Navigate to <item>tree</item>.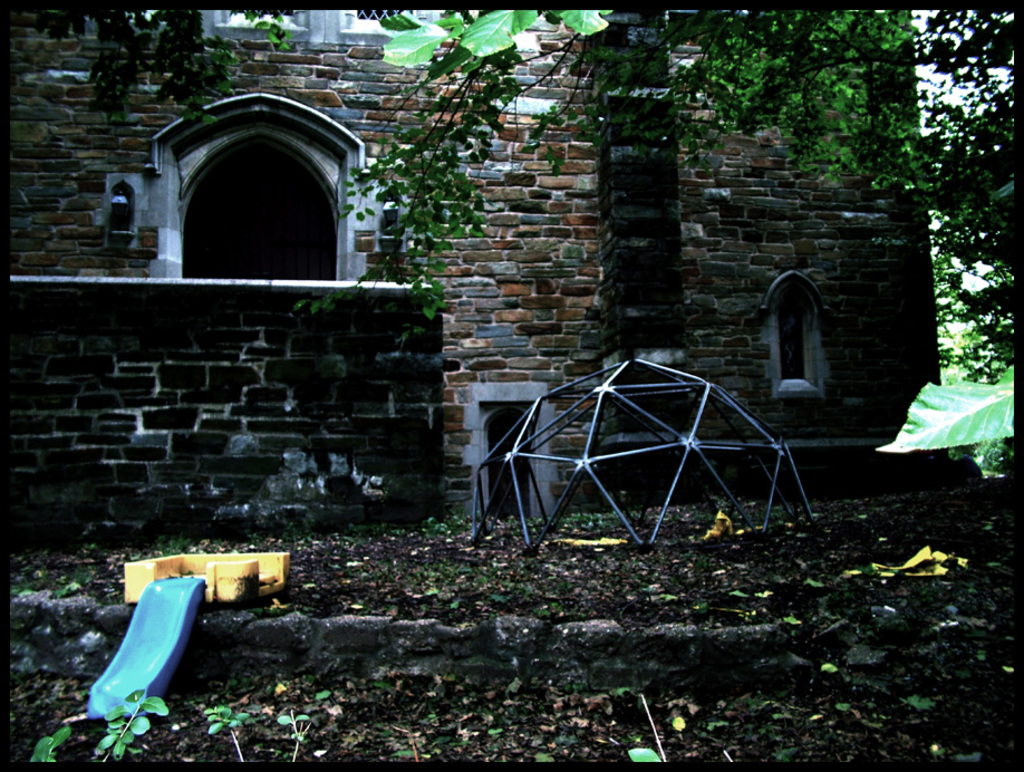
Navigation target: 0/0/281/149.
